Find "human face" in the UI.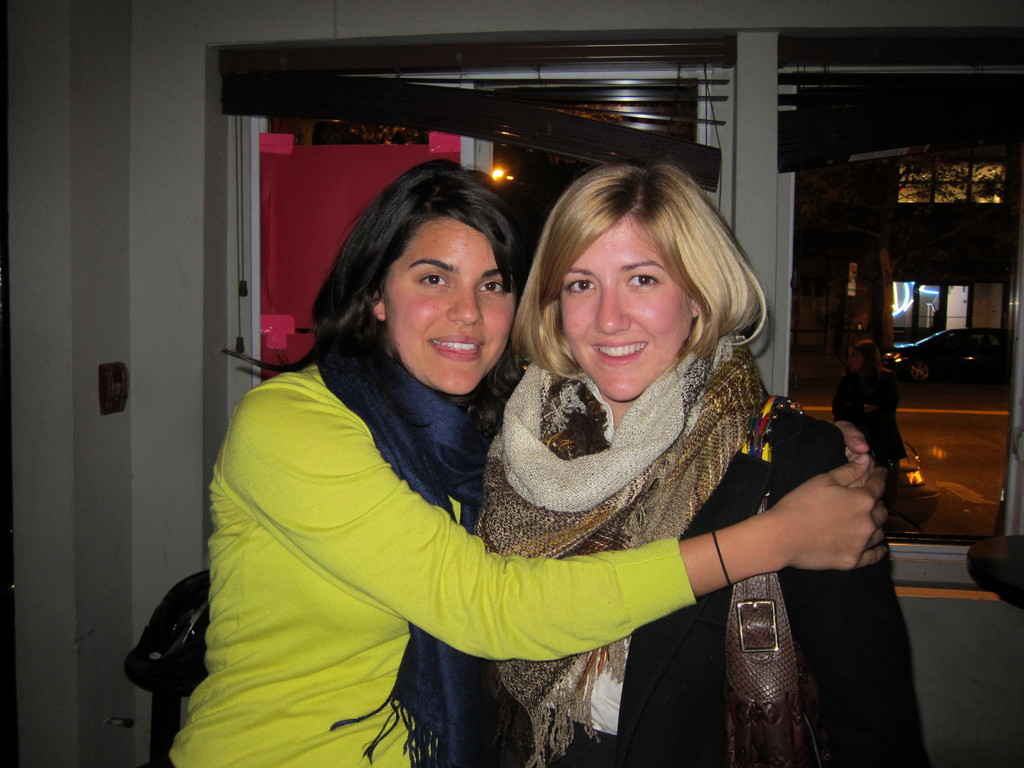
UI element at (847, 349, 866, 371).
